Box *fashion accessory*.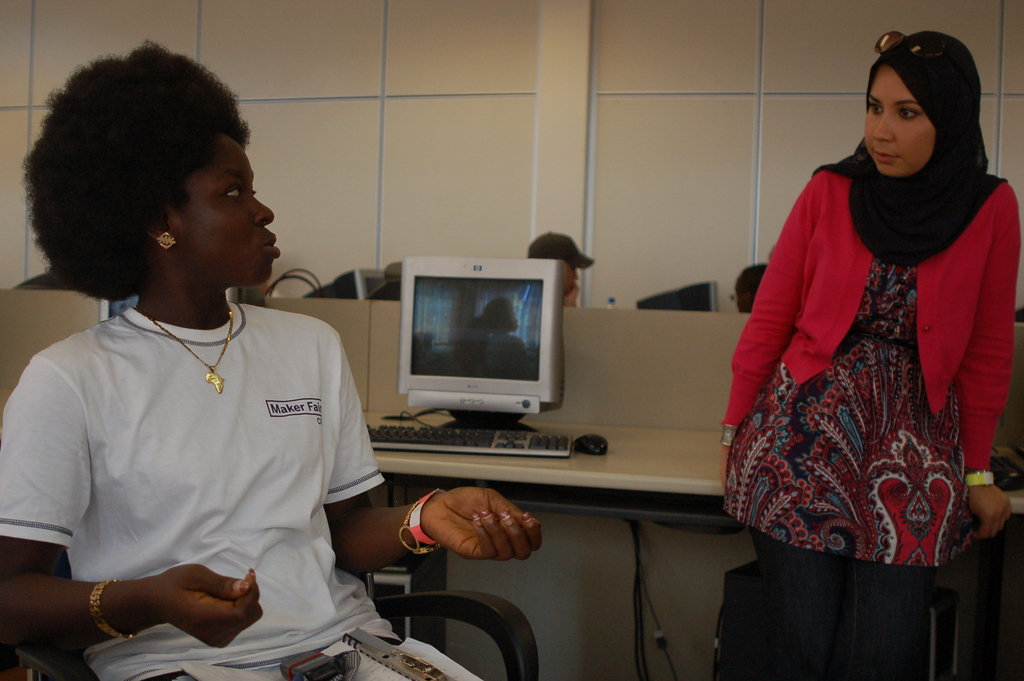
[x1=966, y1=465, x2=995, y2=485].
